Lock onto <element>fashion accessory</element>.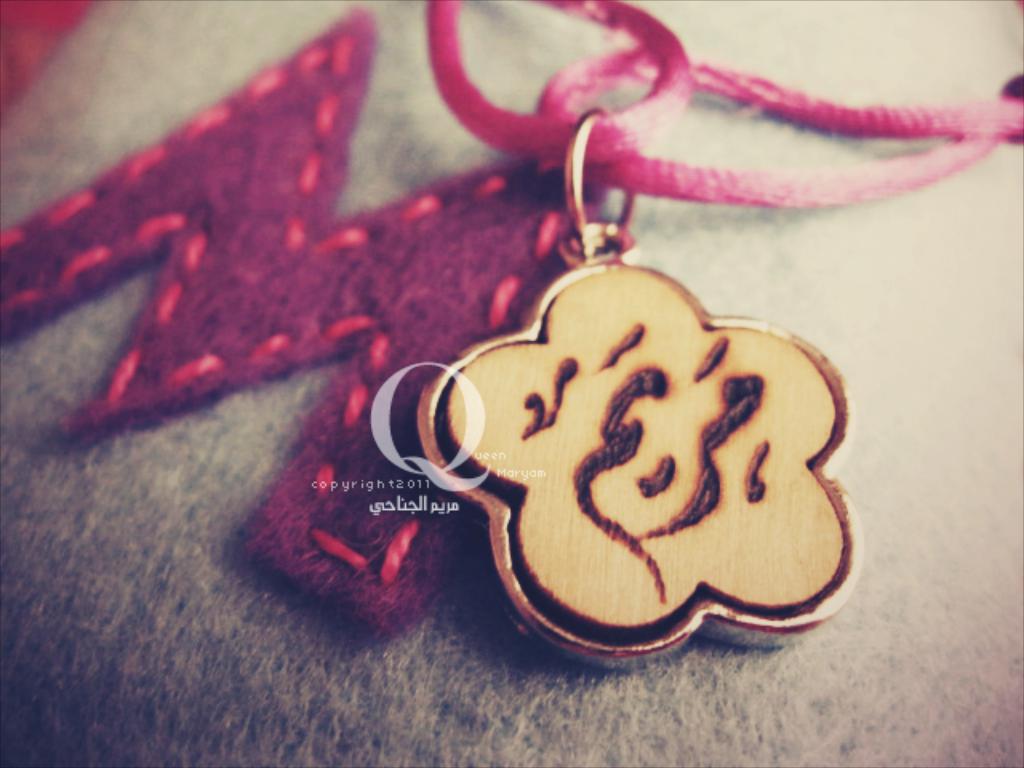
Locked: bbox=[406, 0, 1022, 672].
